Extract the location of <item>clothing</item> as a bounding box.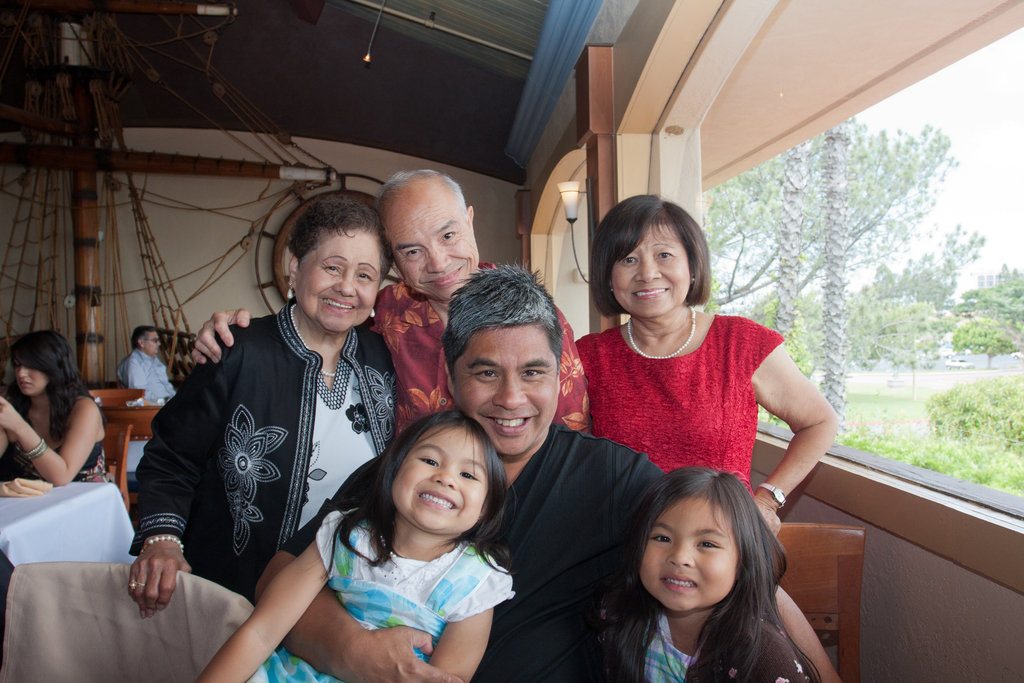
572,308,809,496.
